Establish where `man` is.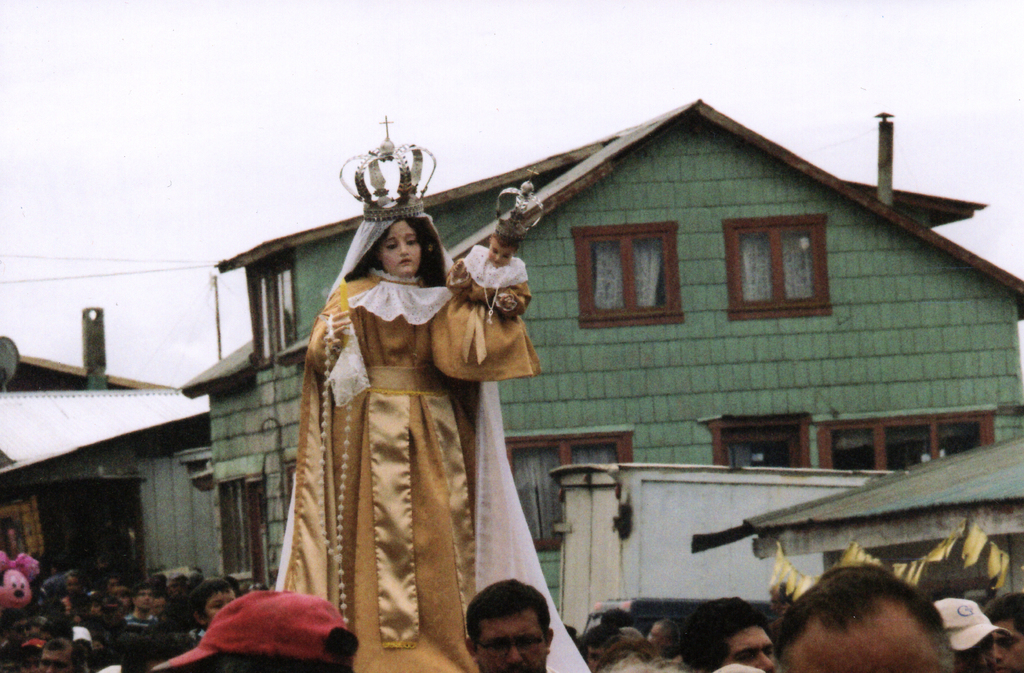
Established at bbox(987, 583, 1023, 672).
